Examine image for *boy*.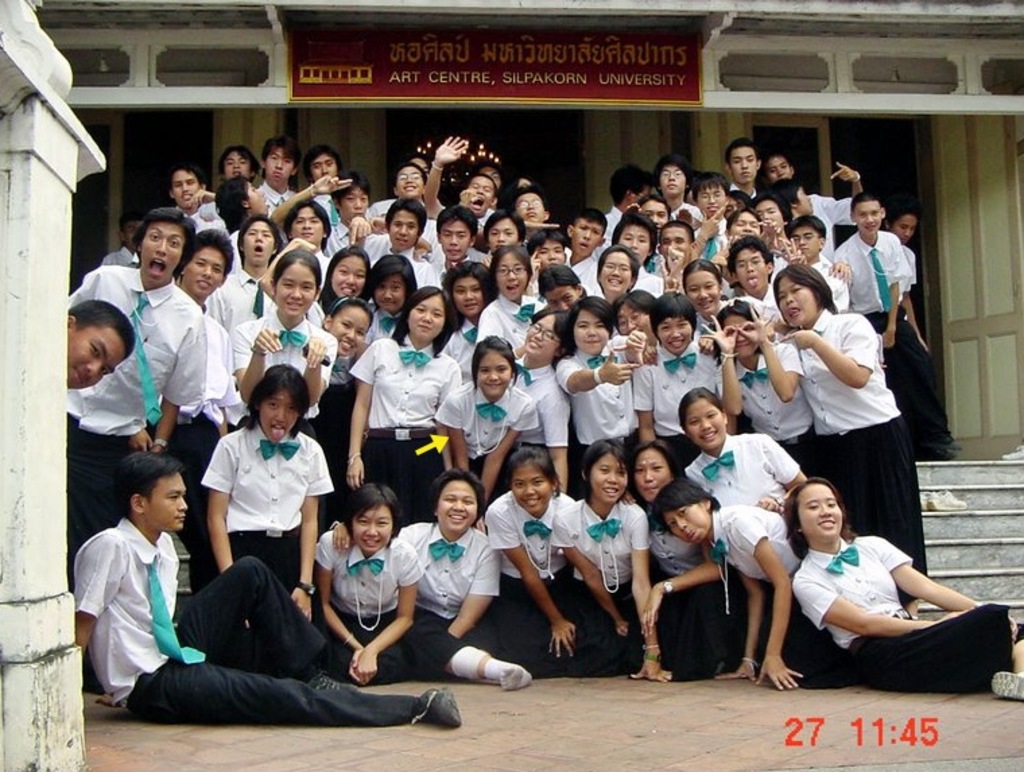
Examination result: detection(174, 228, 238, 585).
